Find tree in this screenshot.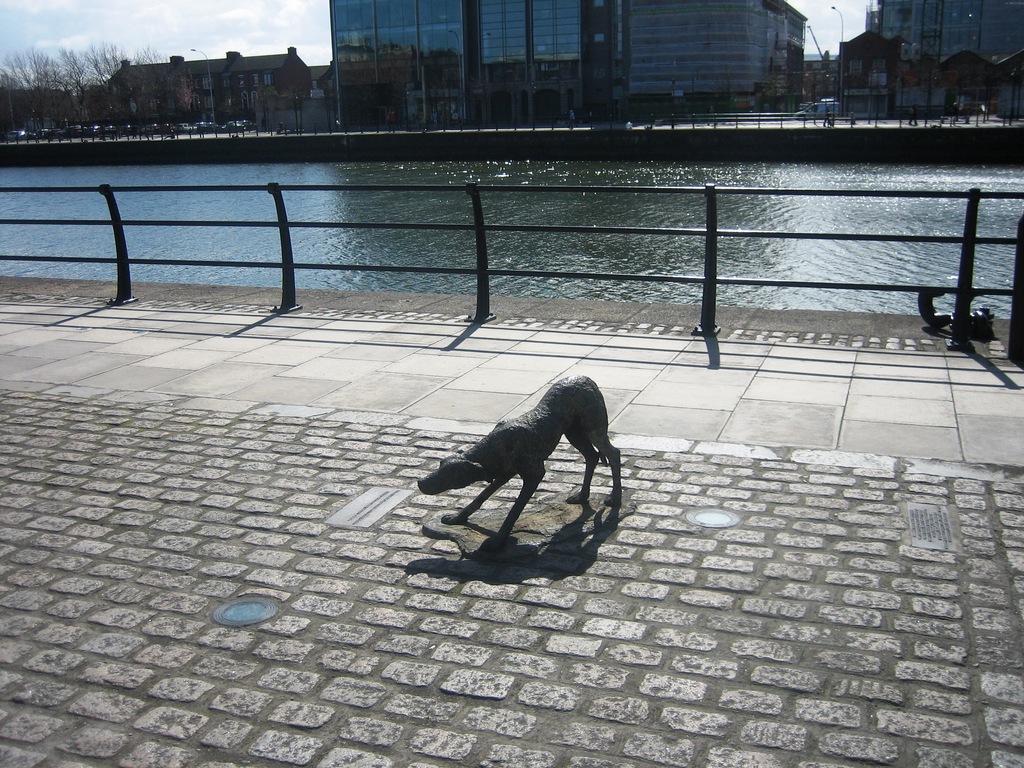
The bounding box for tree is pyautogui.locateOnScreen(86, 32, 154, 138).
